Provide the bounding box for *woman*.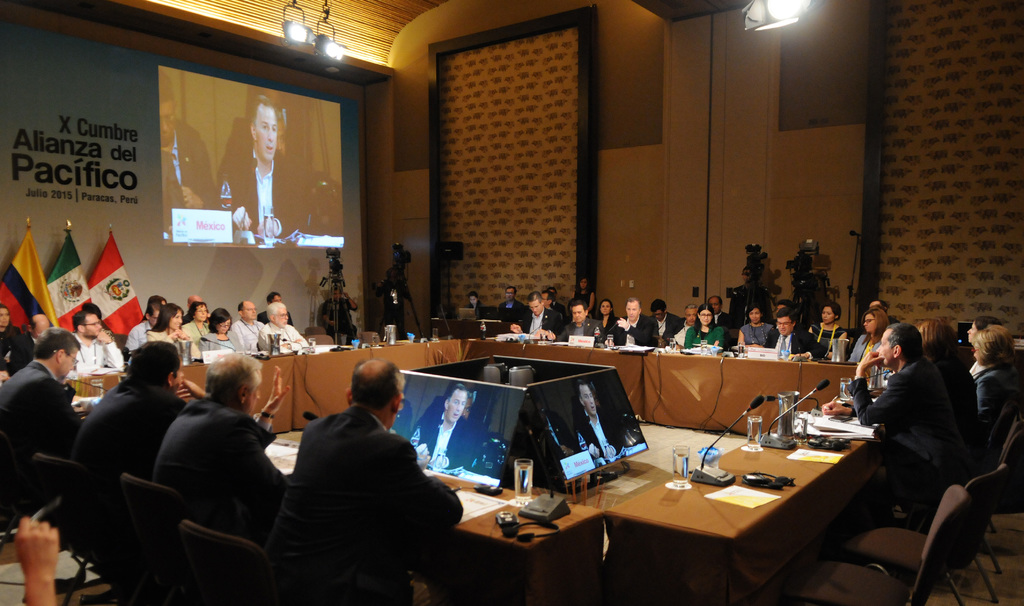
select_region(972, 329, 1018, 449).
